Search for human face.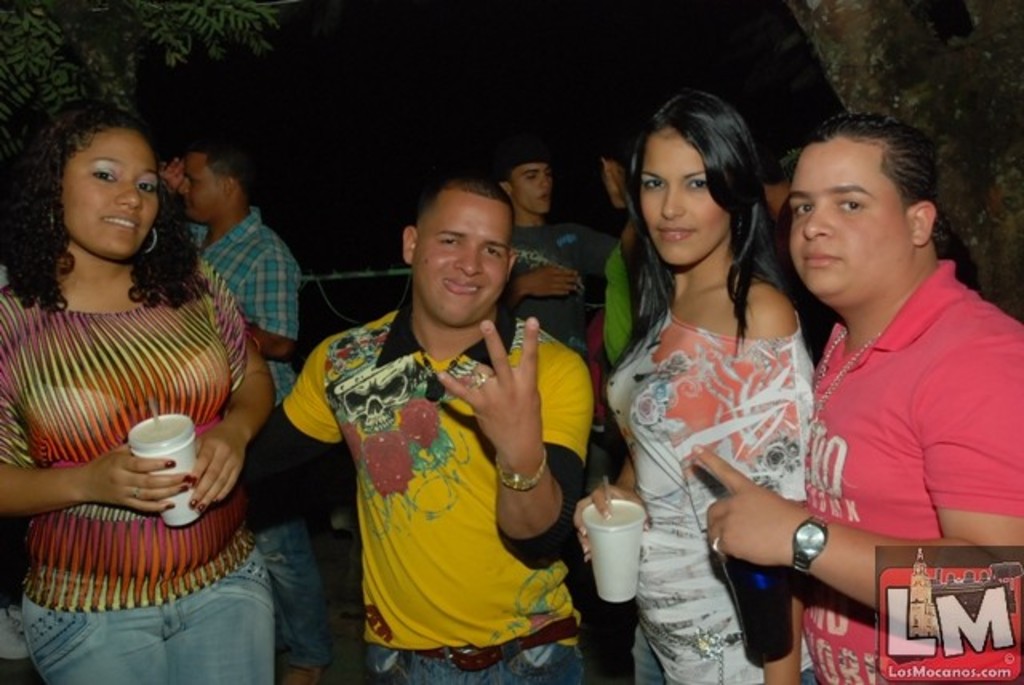
Found at locate(179, 155, 214, 222).
